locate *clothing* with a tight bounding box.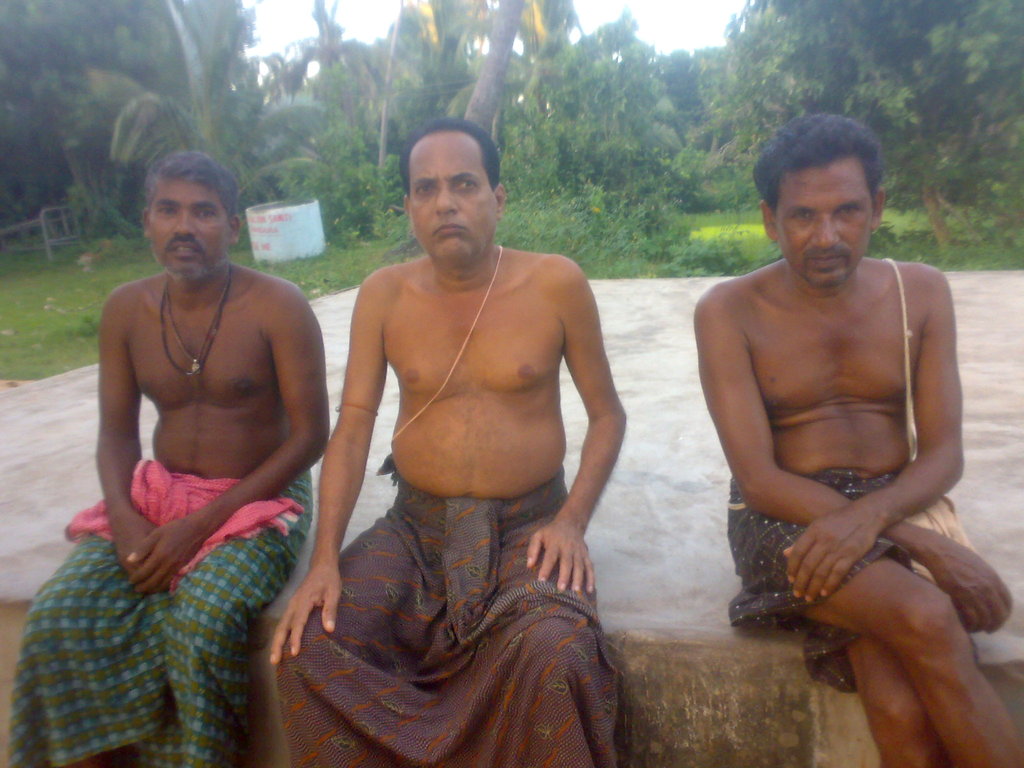
{"left": 273, "top": 484, "right": 626, "bottom": 767}.
